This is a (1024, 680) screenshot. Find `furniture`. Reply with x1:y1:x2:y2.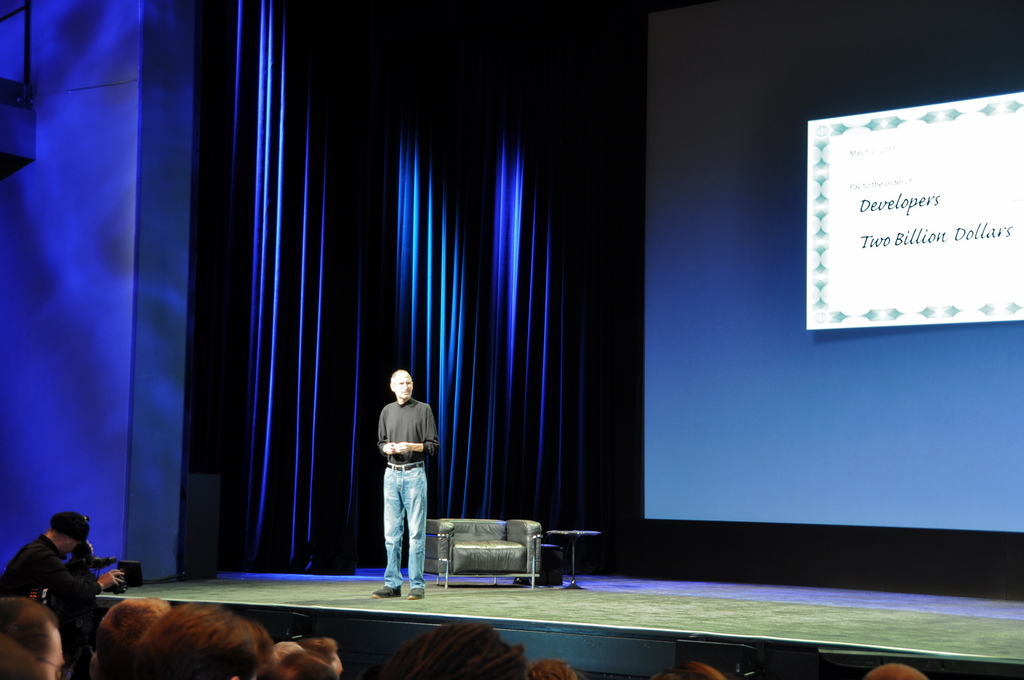
547:530:601:590.
